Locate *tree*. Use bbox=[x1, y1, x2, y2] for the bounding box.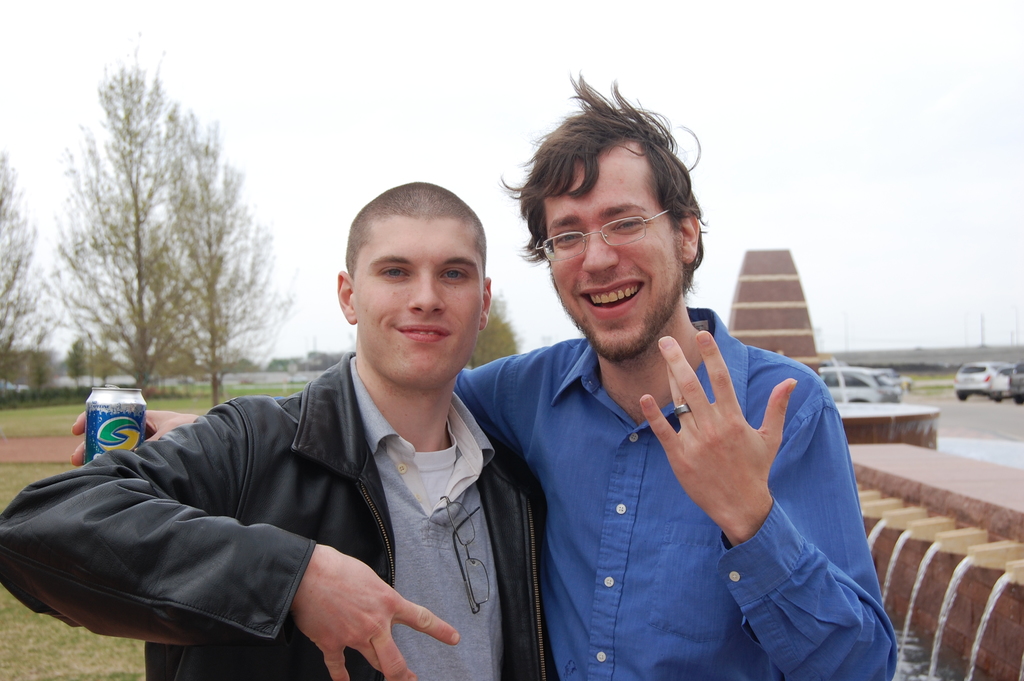
bbox=[465, 286, 521, 376].
